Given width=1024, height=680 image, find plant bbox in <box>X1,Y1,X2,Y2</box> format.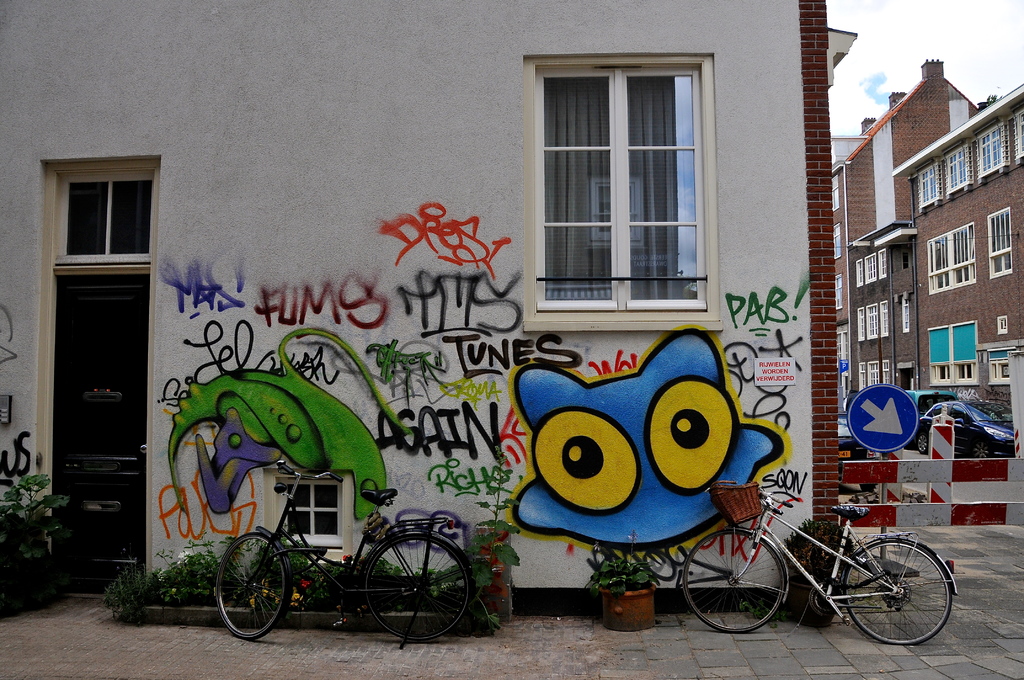
<box>291,554,338,610</box>.
